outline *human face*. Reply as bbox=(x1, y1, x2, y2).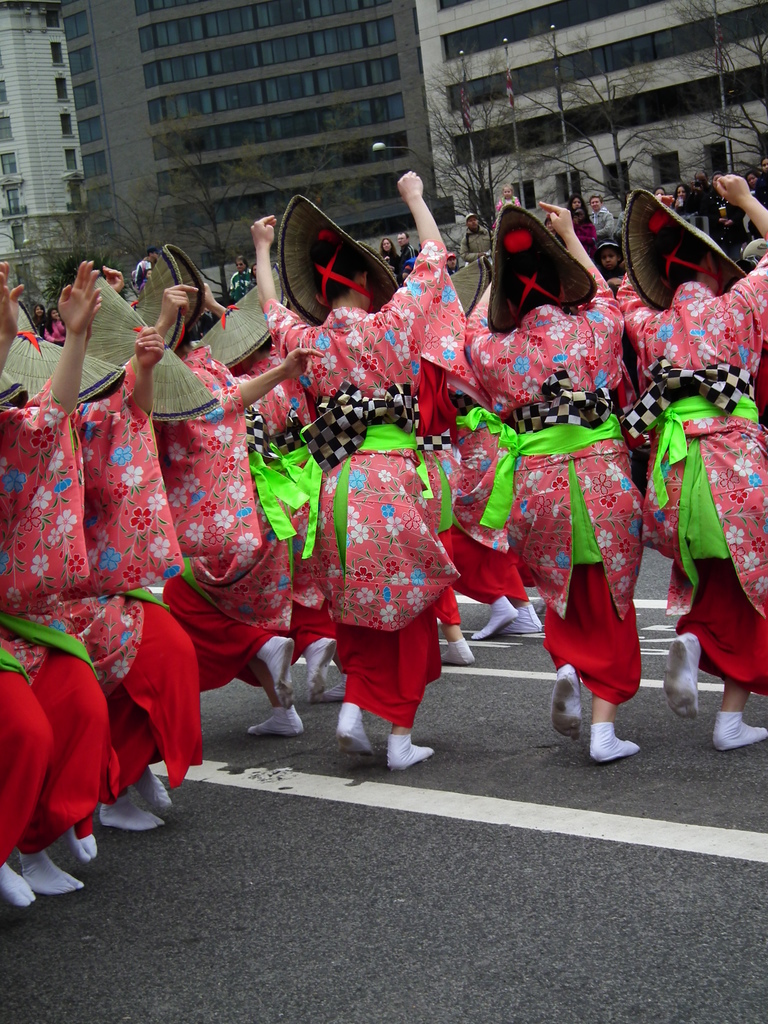
bbox=(236, 262, 245, 271).
